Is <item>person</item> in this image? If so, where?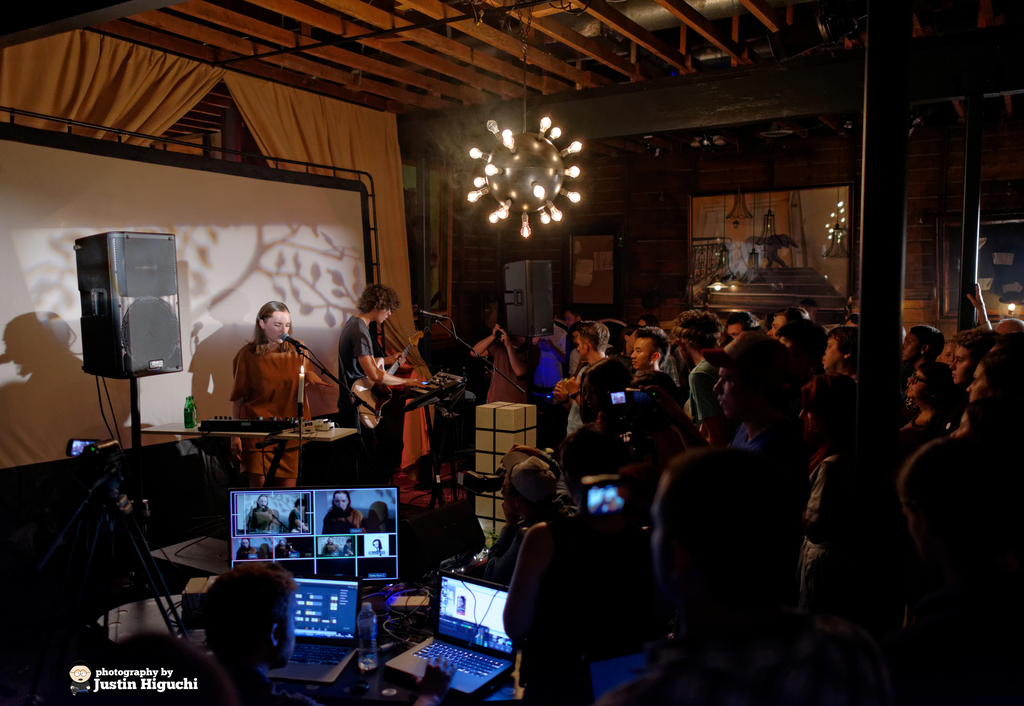
Yes, at rect(229, 303, 319, 486).
